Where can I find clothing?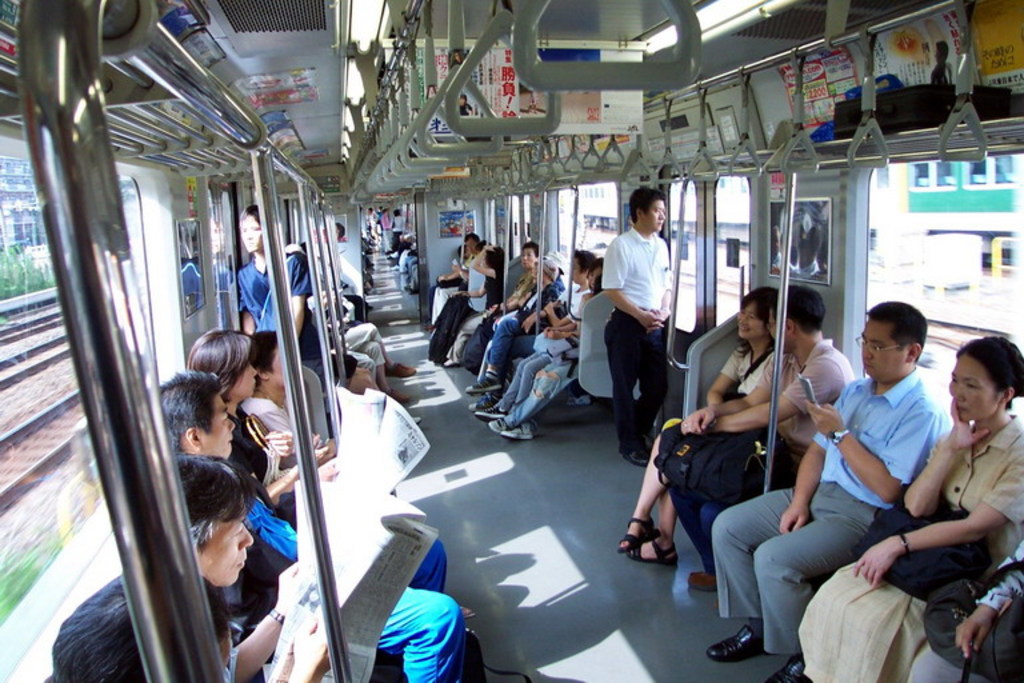
You can find it at (left=227, top=255, right=351, bottom=375).
